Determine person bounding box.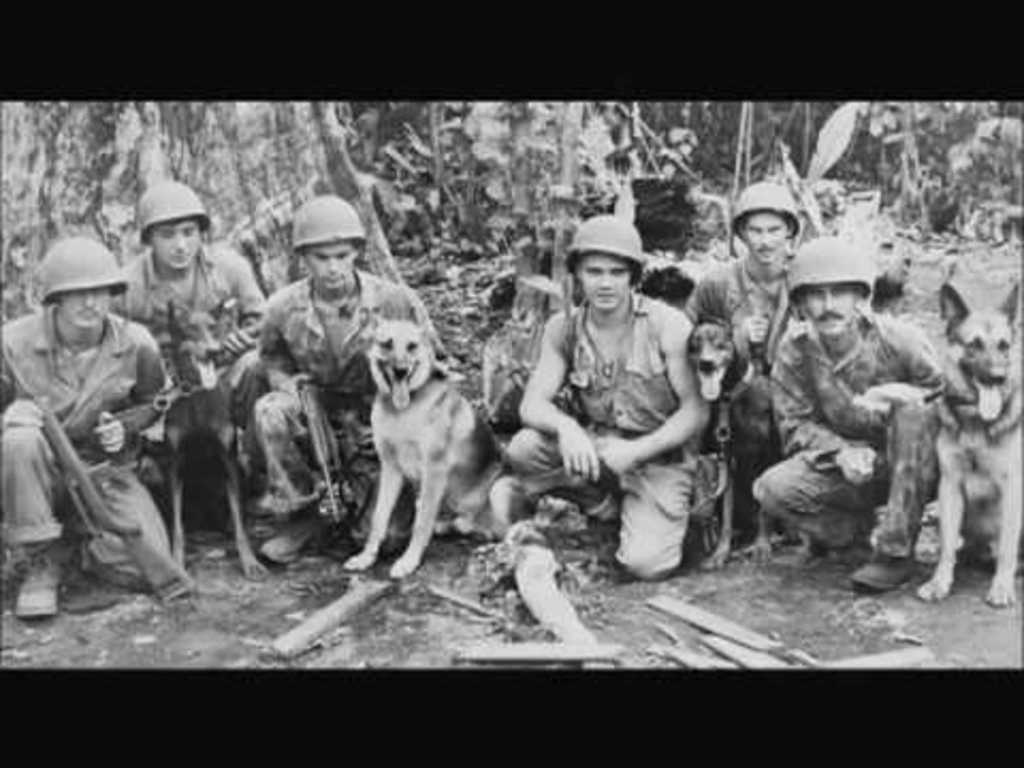
Determined: (230, 188, 448, 565).
